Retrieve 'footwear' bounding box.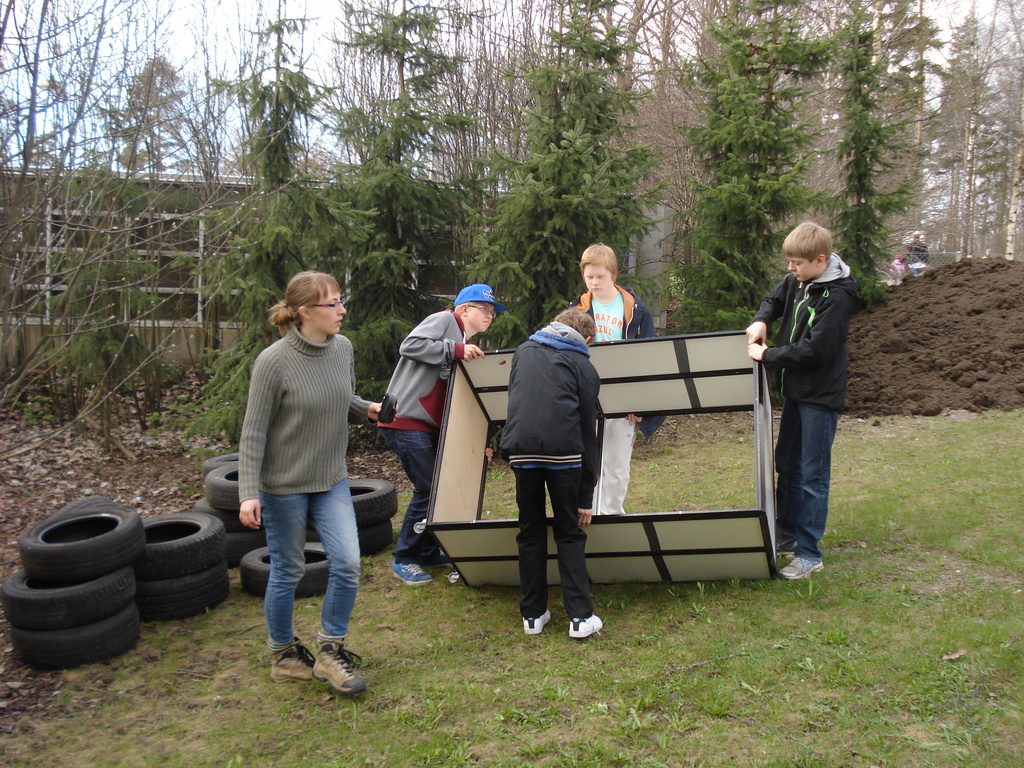
Bounding box: [x1=567, y1=614, x2=605, y2=644].
